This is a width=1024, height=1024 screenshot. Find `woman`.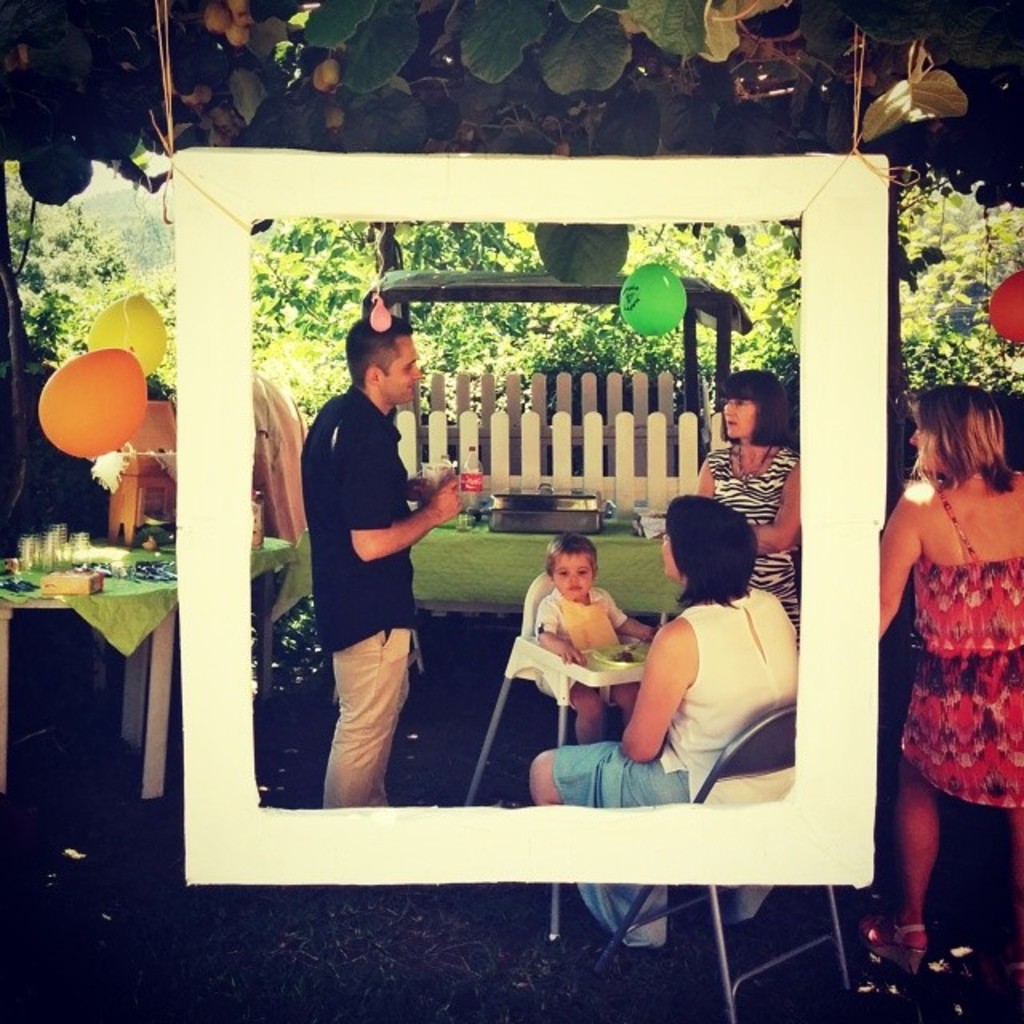
Bounding box: x1=520 y1=486 x2=795 y2=949.
